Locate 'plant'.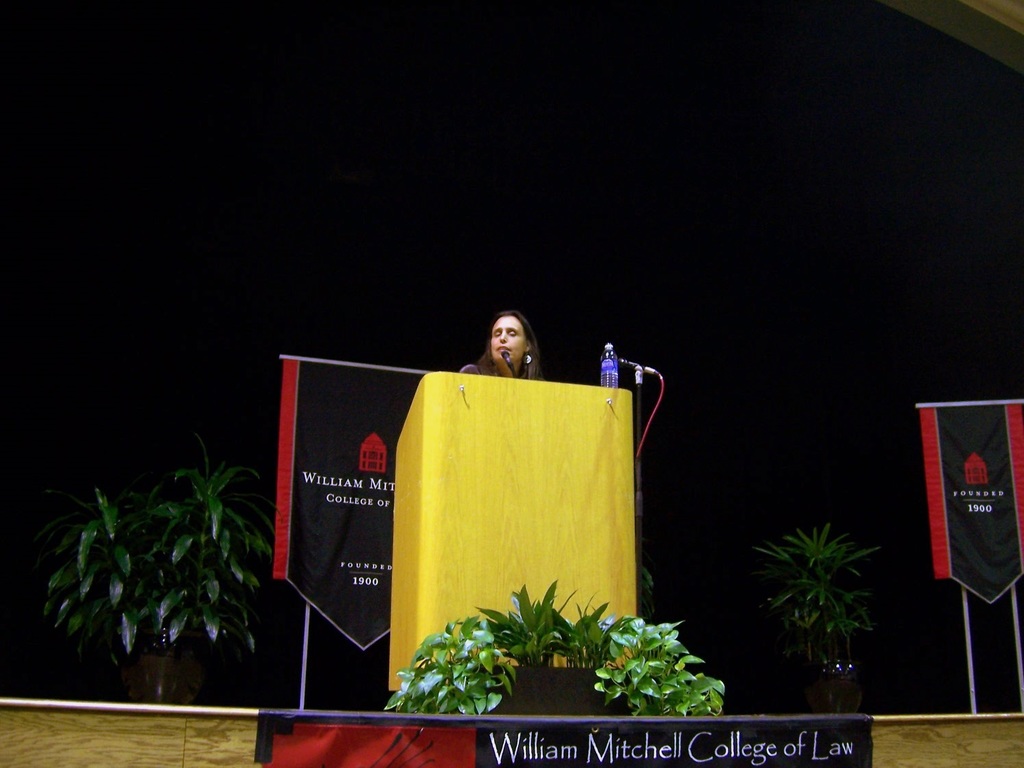
Bounding box: (x1=383, y1=580, x2=732, y2=720).
